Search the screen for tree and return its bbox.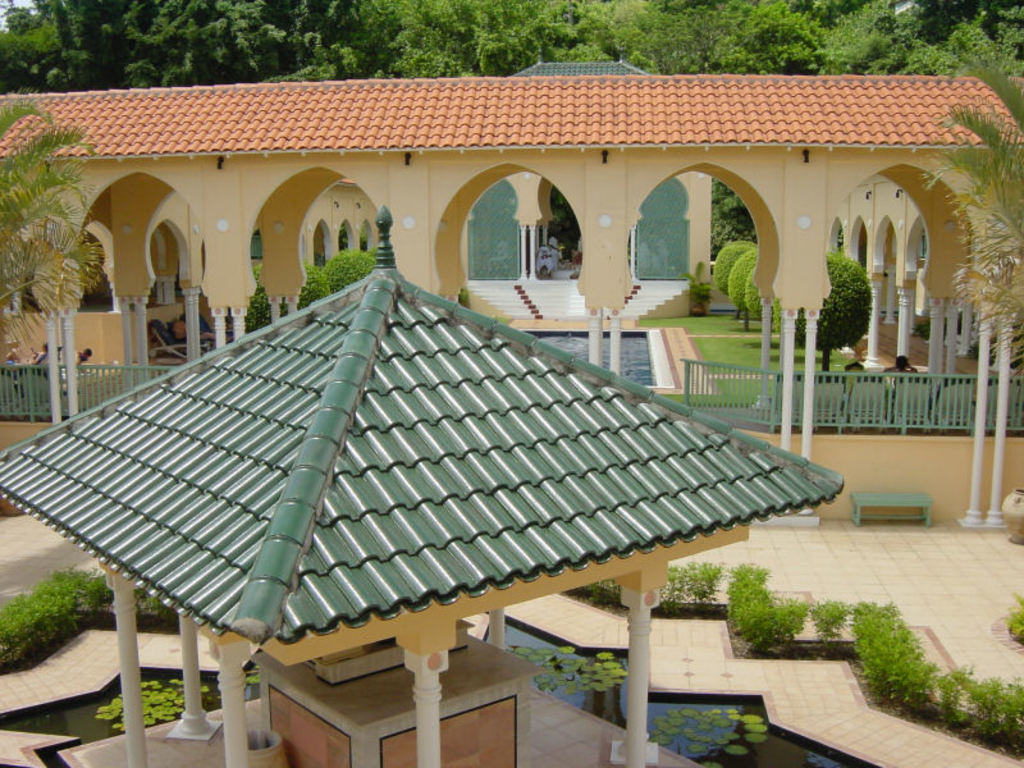
Found: <region>705, 241, 742, 311</region>.
